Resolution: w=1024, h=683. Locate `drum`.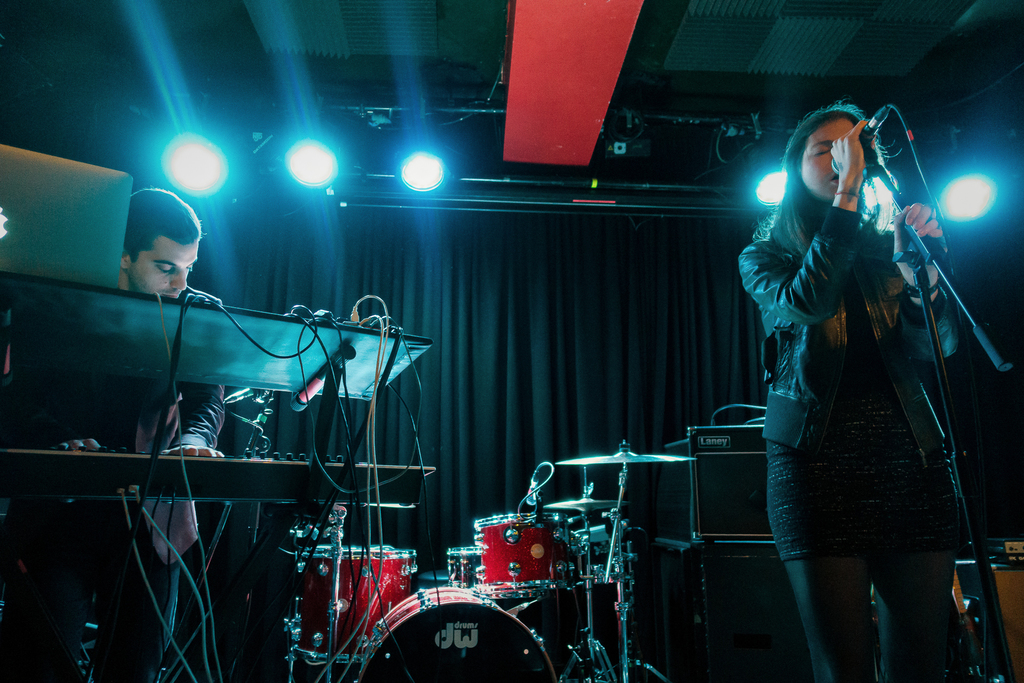
(477, 518, 575, 594).
